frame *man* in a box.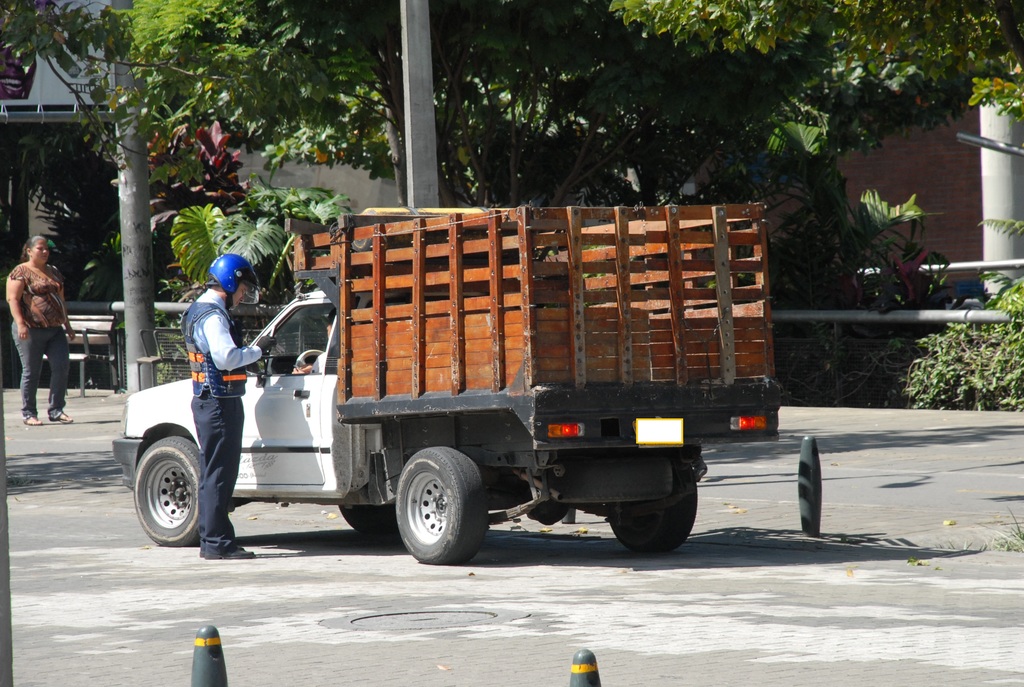
[186, 255, 282, 567].
